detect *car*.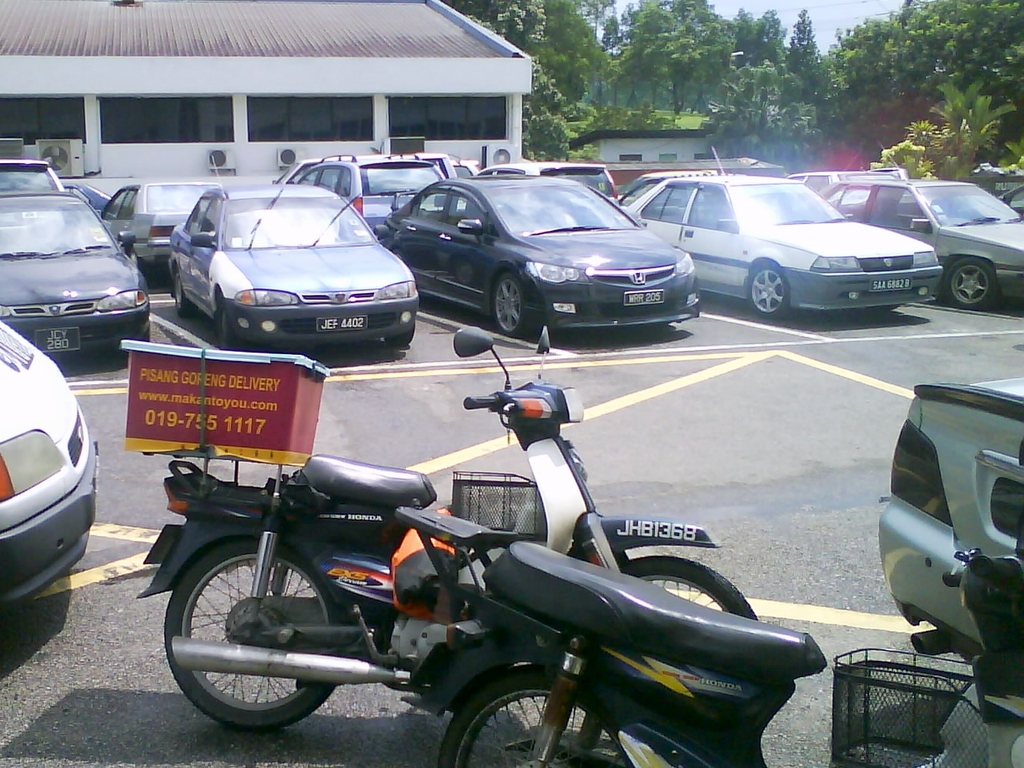
Detected at bbox(369, 172, 707, 344).
